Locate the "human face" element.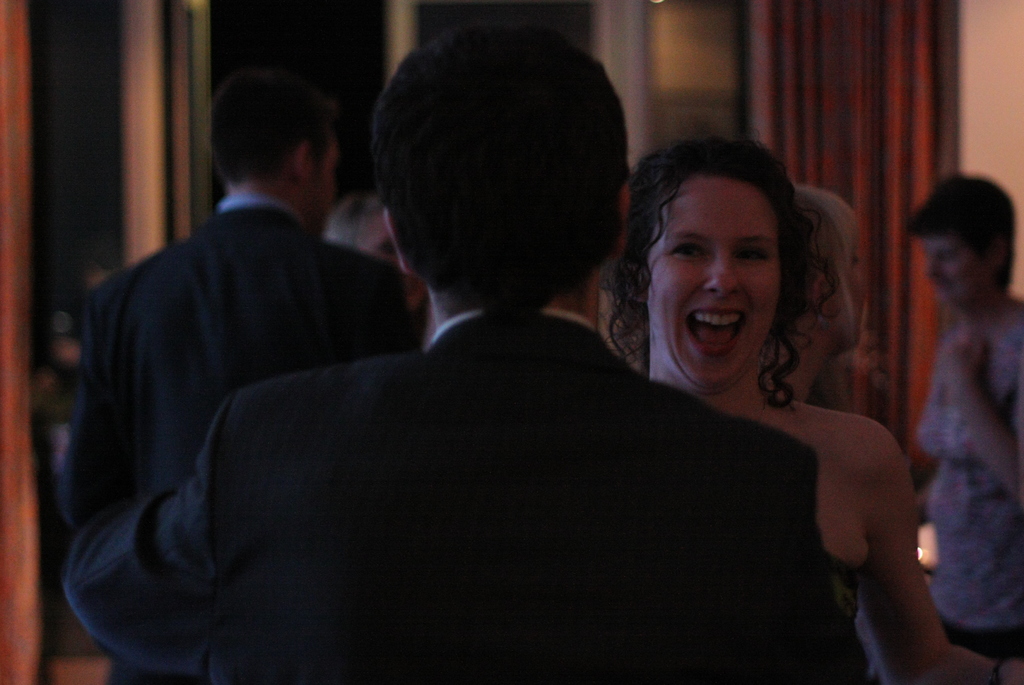
Element bbox: <bbox>920, 235, 981, 306</bbox>.
